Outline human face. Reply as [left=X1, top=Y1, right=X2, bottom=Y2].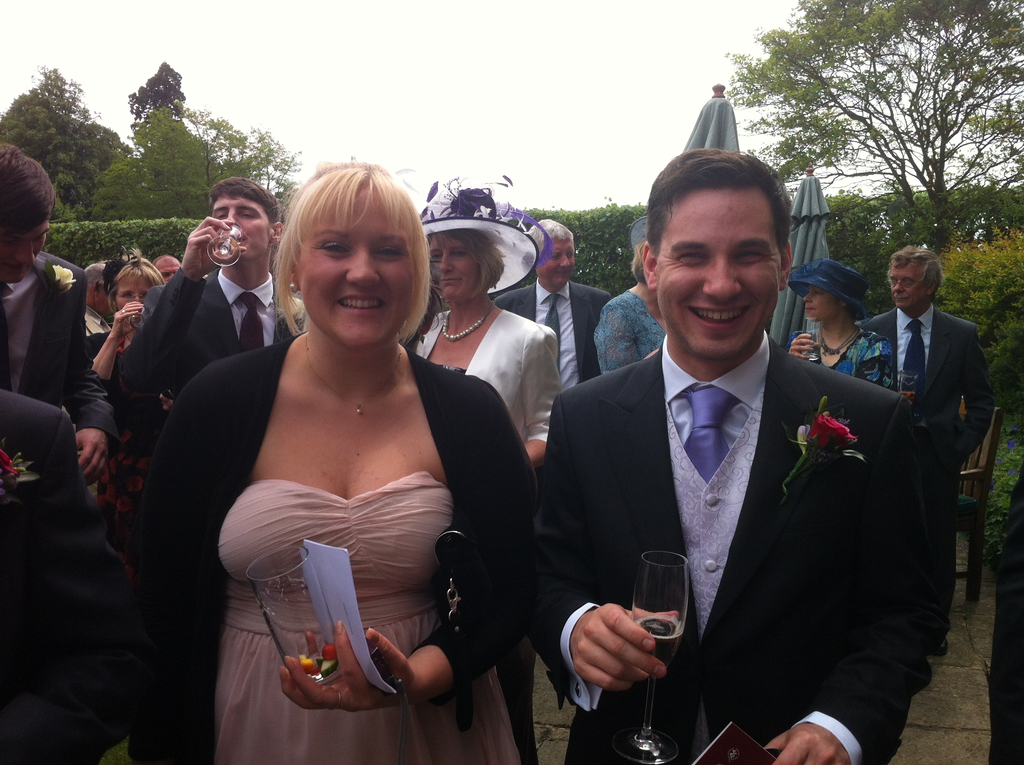
[left=533, top=238, right=574, bottom=286].
